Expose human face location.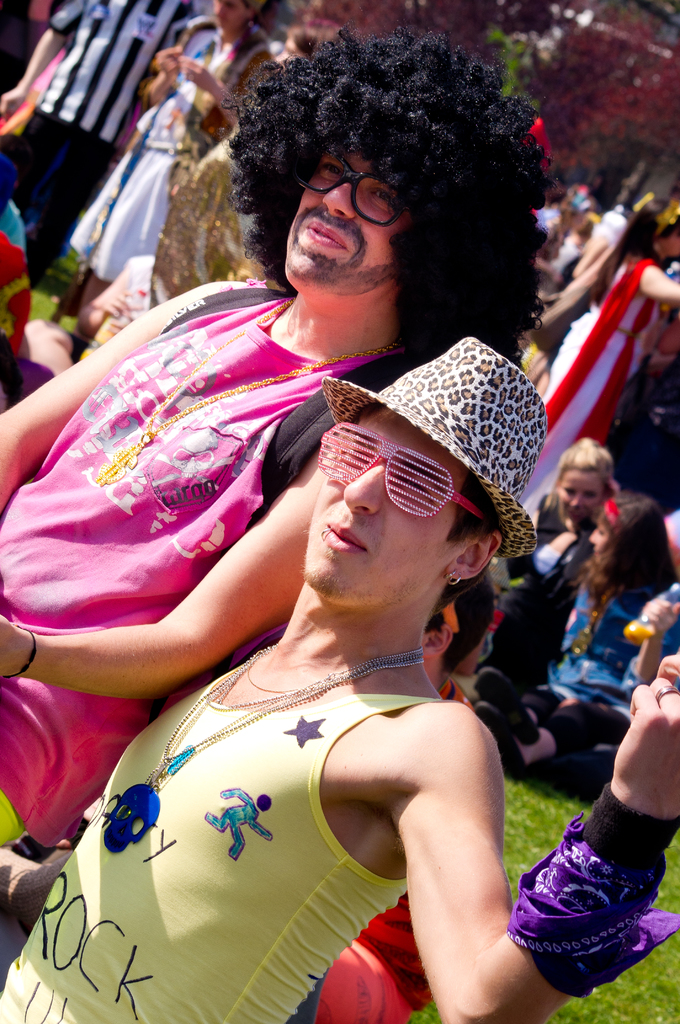
Exposed at bbox(282, 155, 412, 286).
